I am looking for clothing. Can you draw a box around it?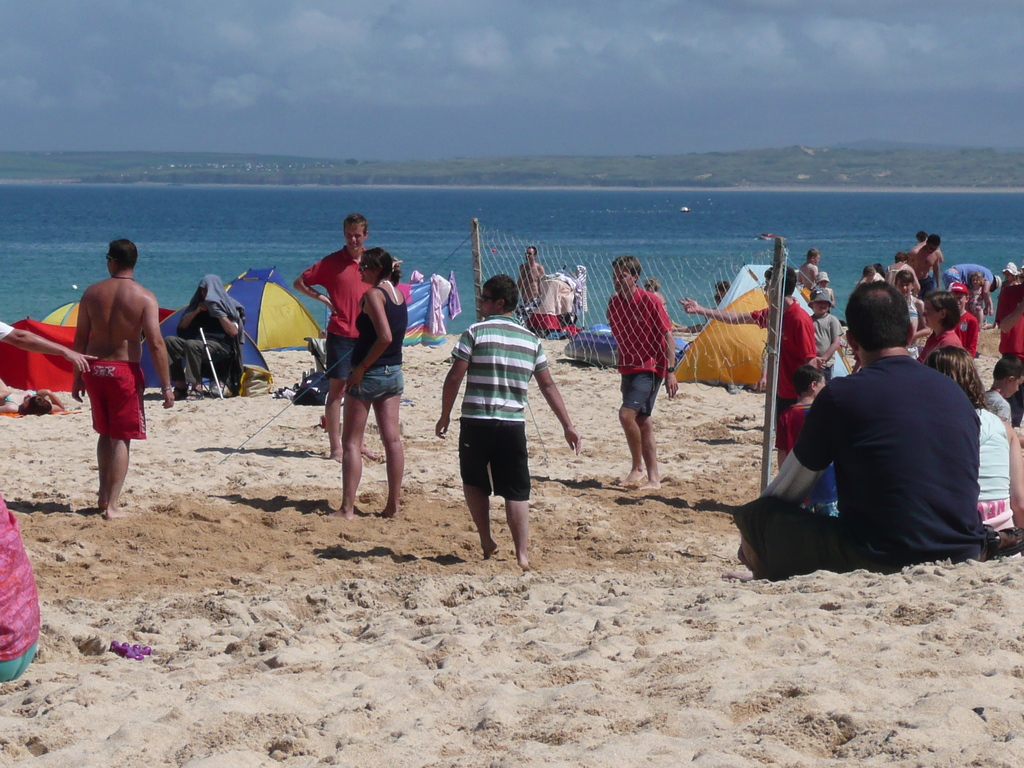
Sure, the bounding box is select_region(81, 360, 150, 441).
